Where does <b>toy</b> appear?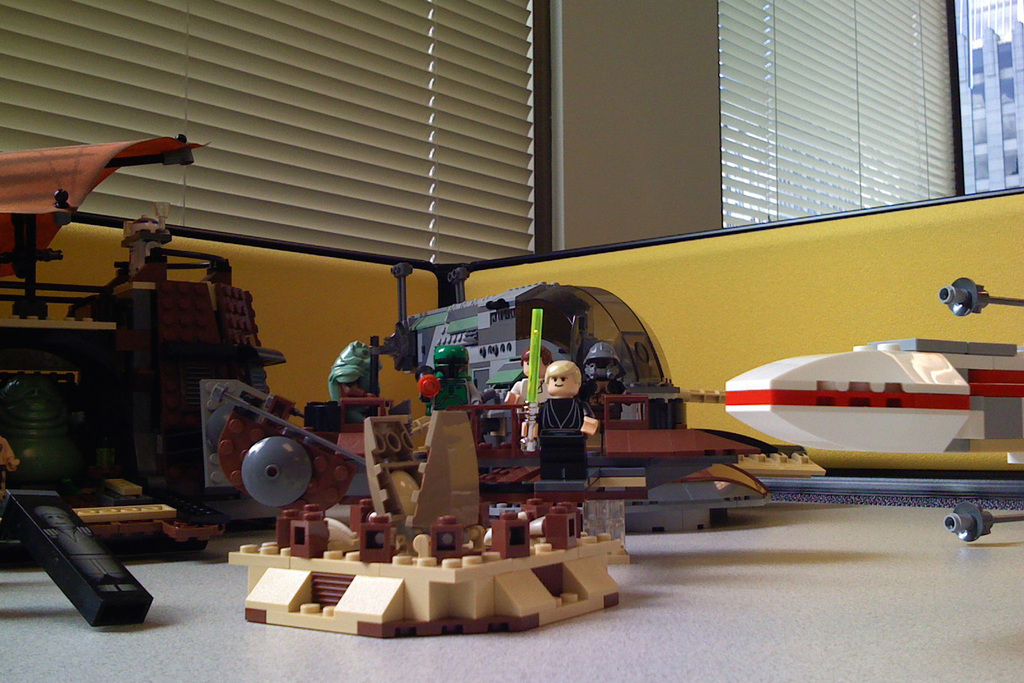
Appears at (x1=522, y1=357, x2=598, y2=476).
